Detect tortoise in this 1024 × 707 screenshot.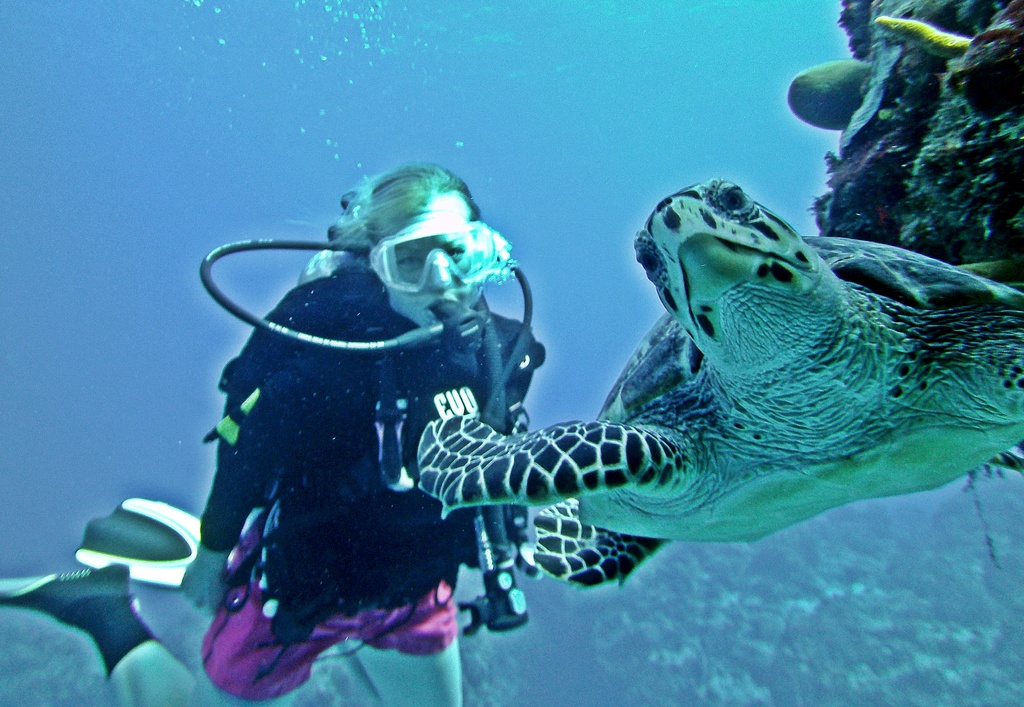
Detection: crop(420, 176, 1023, 597).
